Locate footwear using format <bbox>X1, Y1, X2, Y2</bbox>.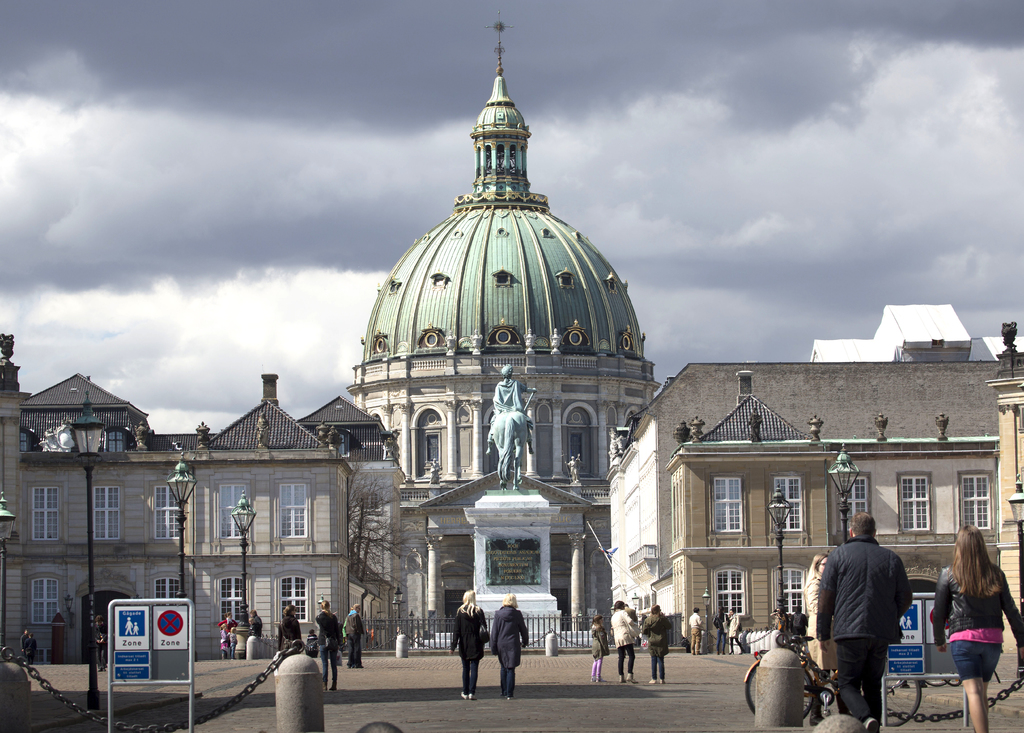
<bbox>810, 711, 824, 725</bbox>.
